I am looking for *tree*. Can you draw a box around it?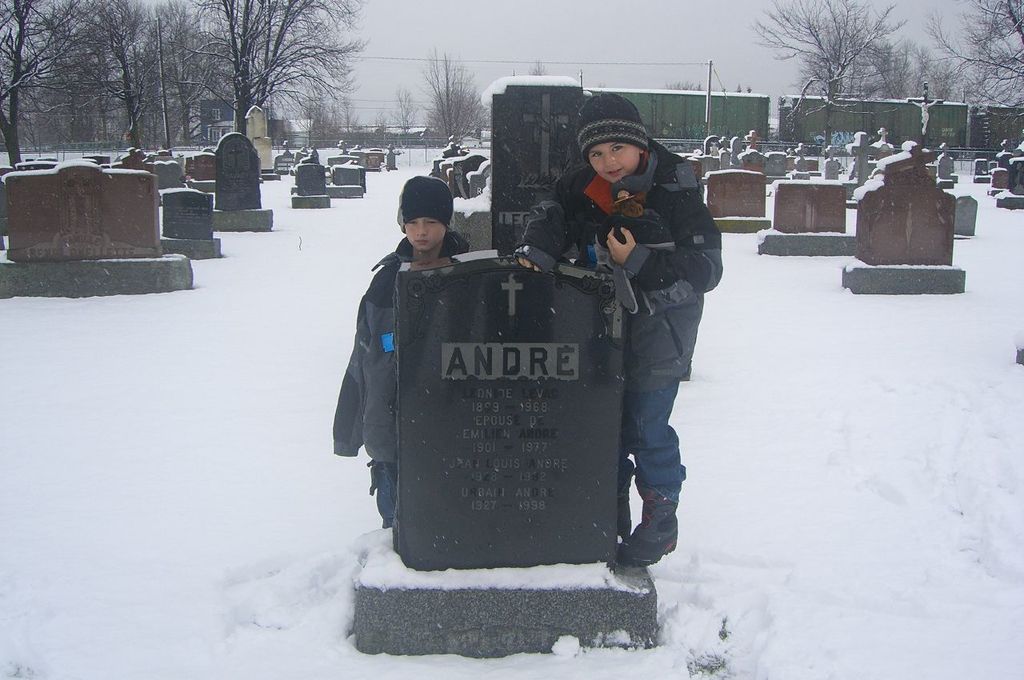
Sure, the bounding box is box(180, 0, 366, 139).
